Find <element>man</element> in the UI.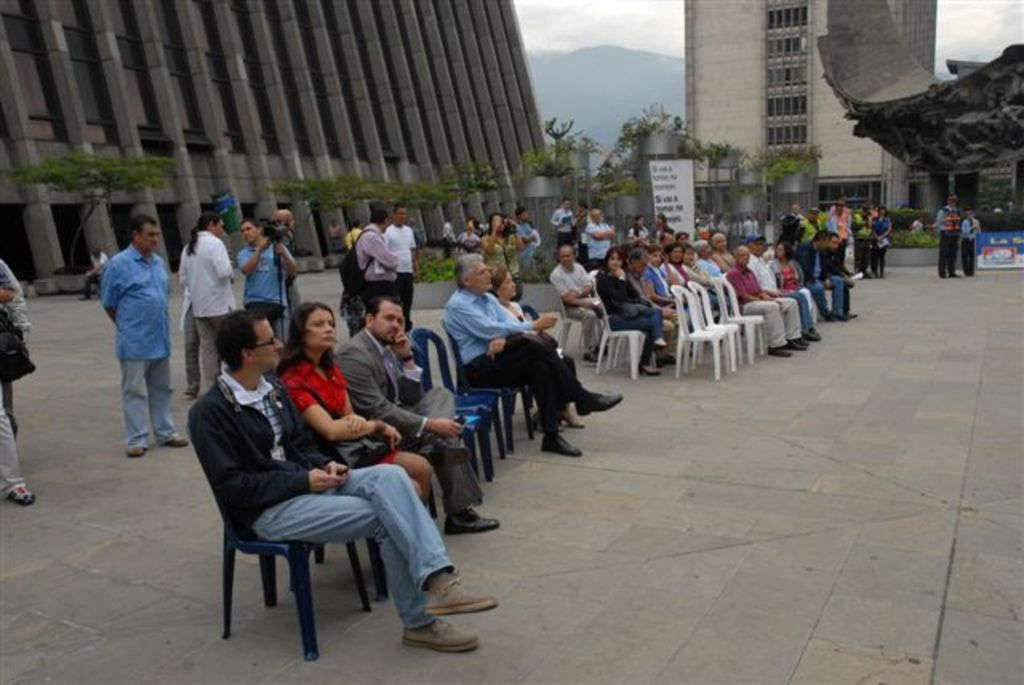
UI element at BBox(629, 248, 686, 370).
